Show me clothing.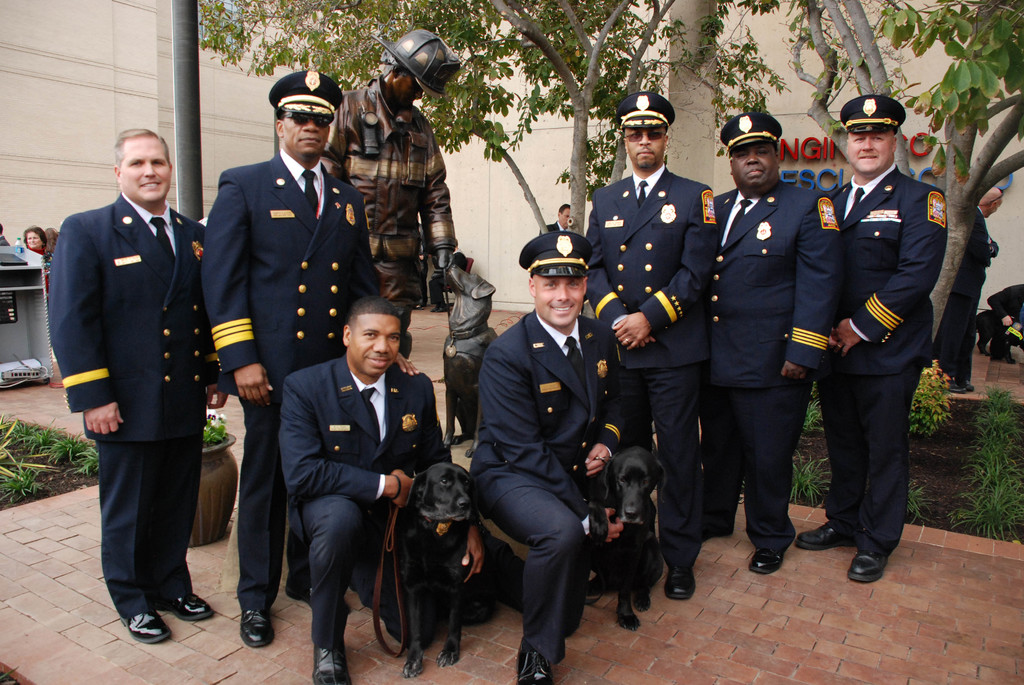
clothing is here: x1=813 y1=165 x2=954 y2=552.
